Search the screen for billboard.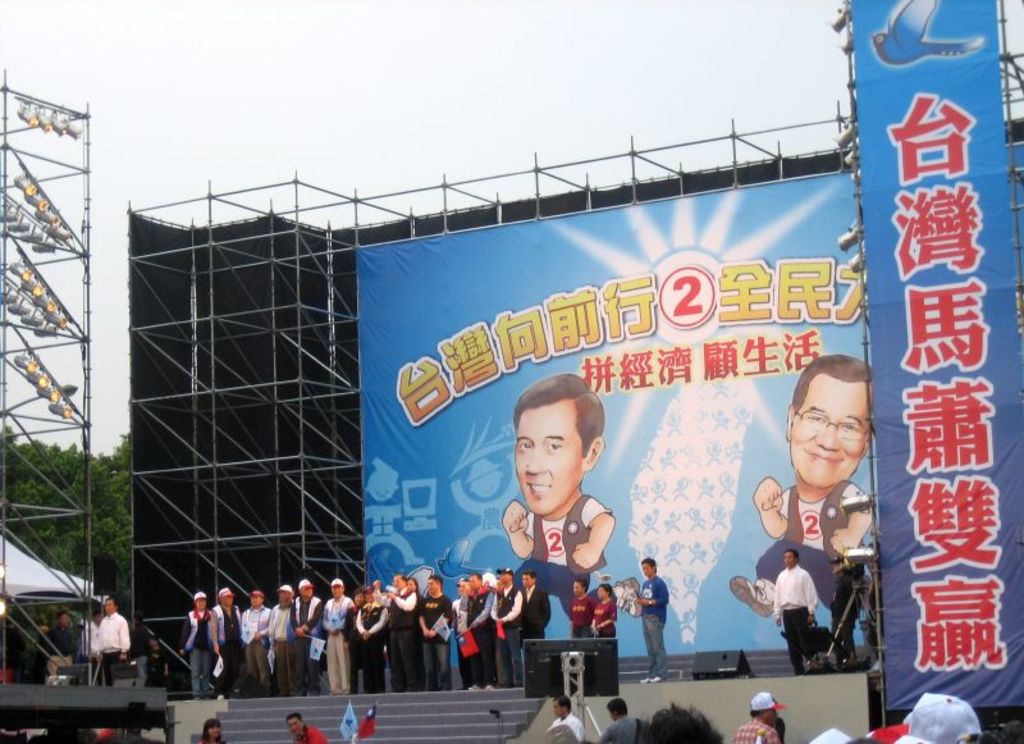
Found at 358:202:873:648.
